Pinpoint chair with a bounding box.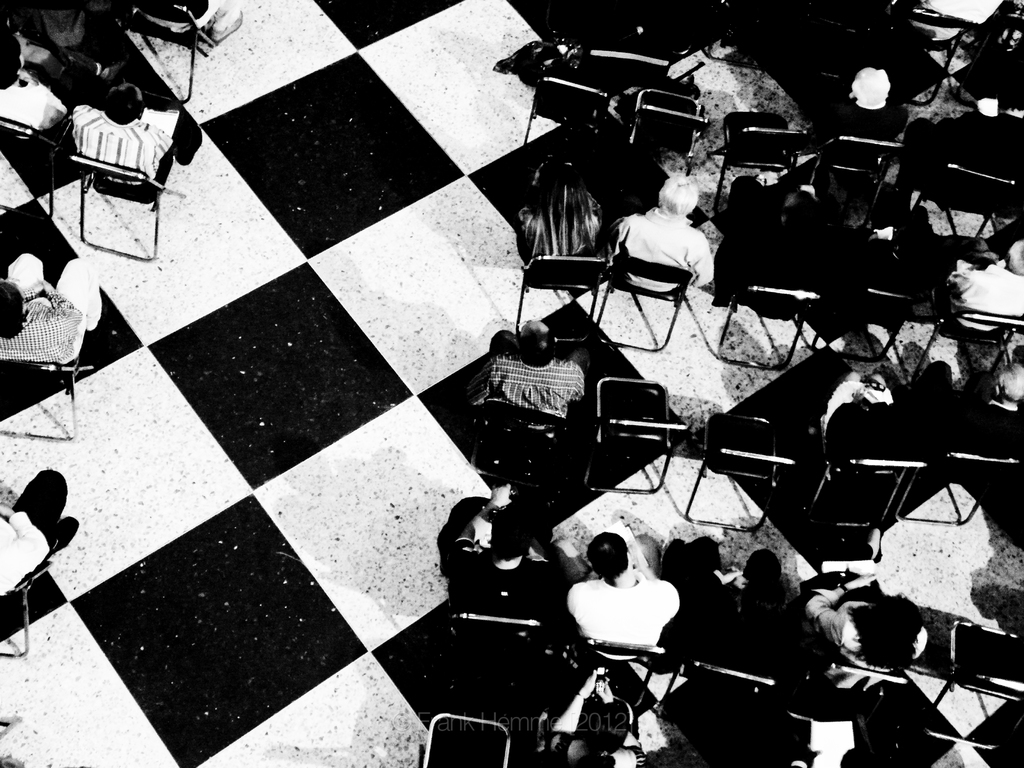
<region>813, 279, 911, 369</region>.
